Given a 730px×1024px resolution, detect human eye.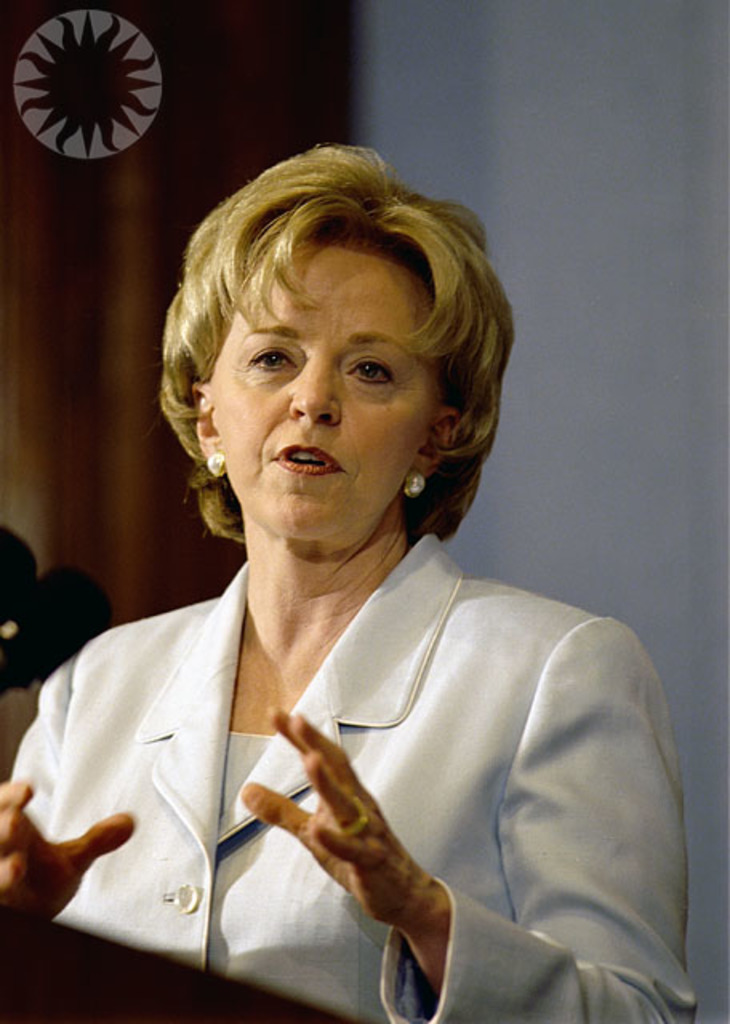
[left=346, top=349, right=403, bottom=390].
